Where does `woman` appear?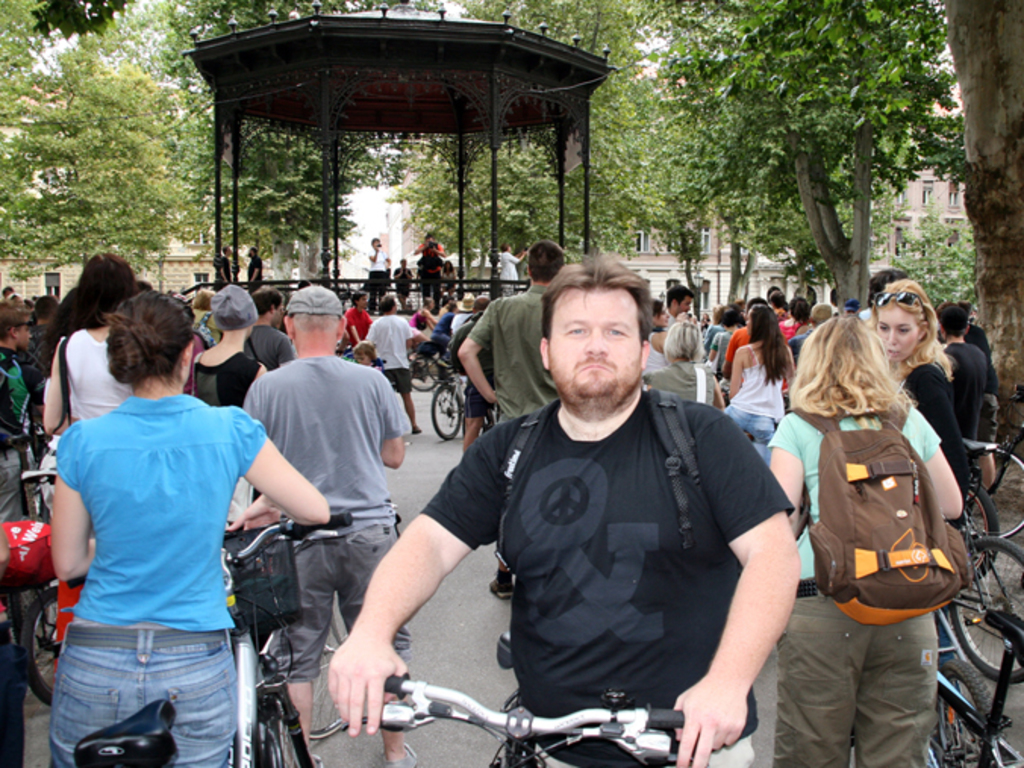
Appears at locate(776, 314, 968, 766).
